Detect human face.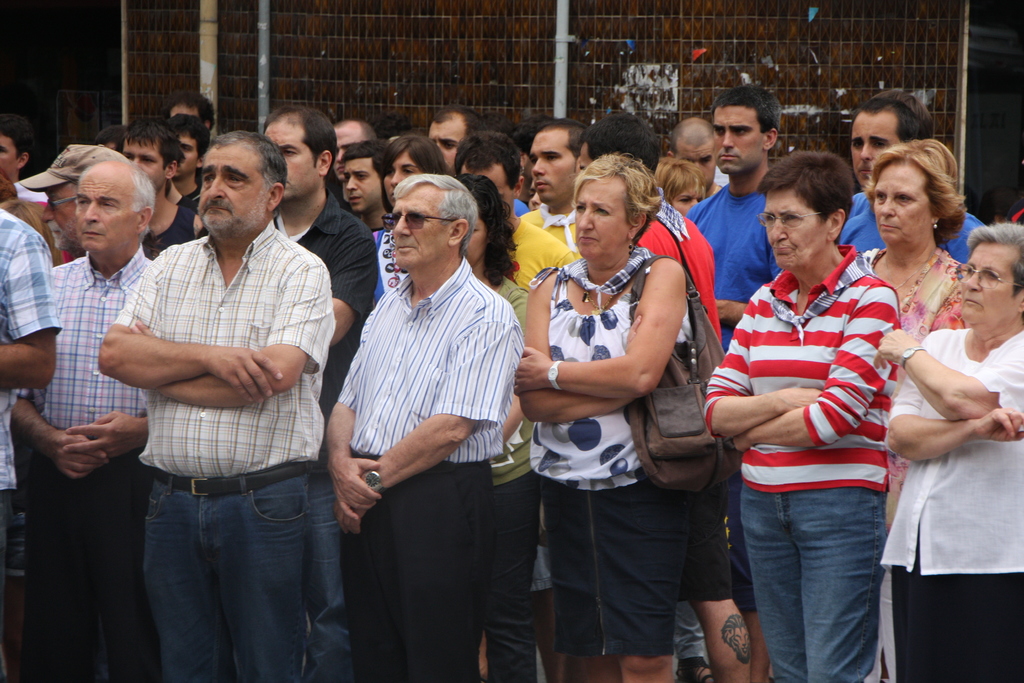
Detected at <region>463, 169, 514, 203</region>.
